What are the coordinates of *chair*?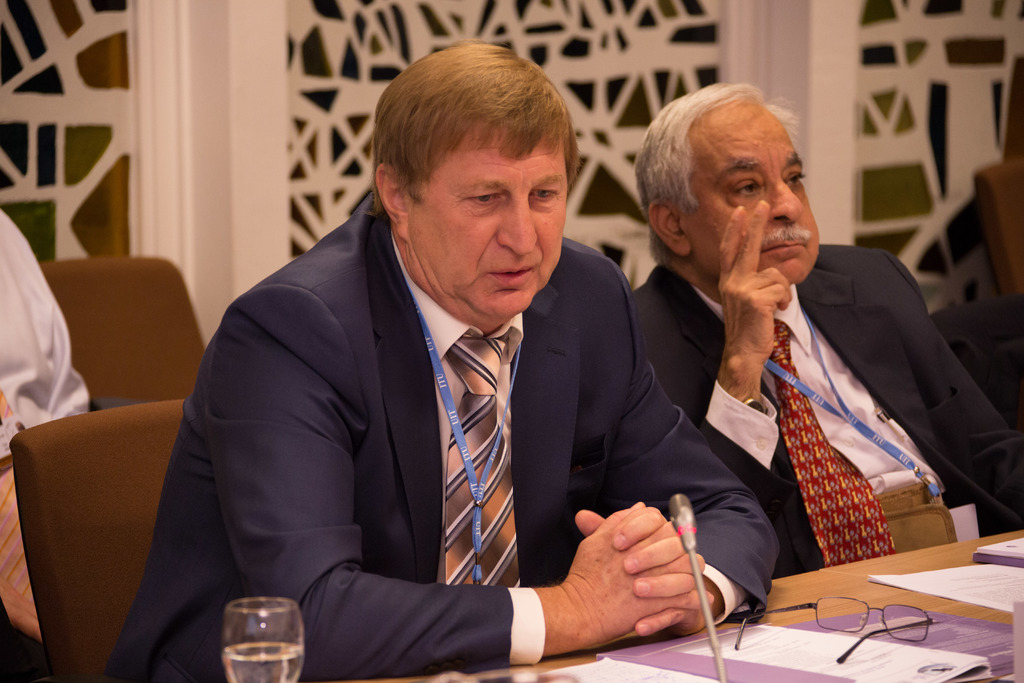
bbox(31, 257, 205, 423).
